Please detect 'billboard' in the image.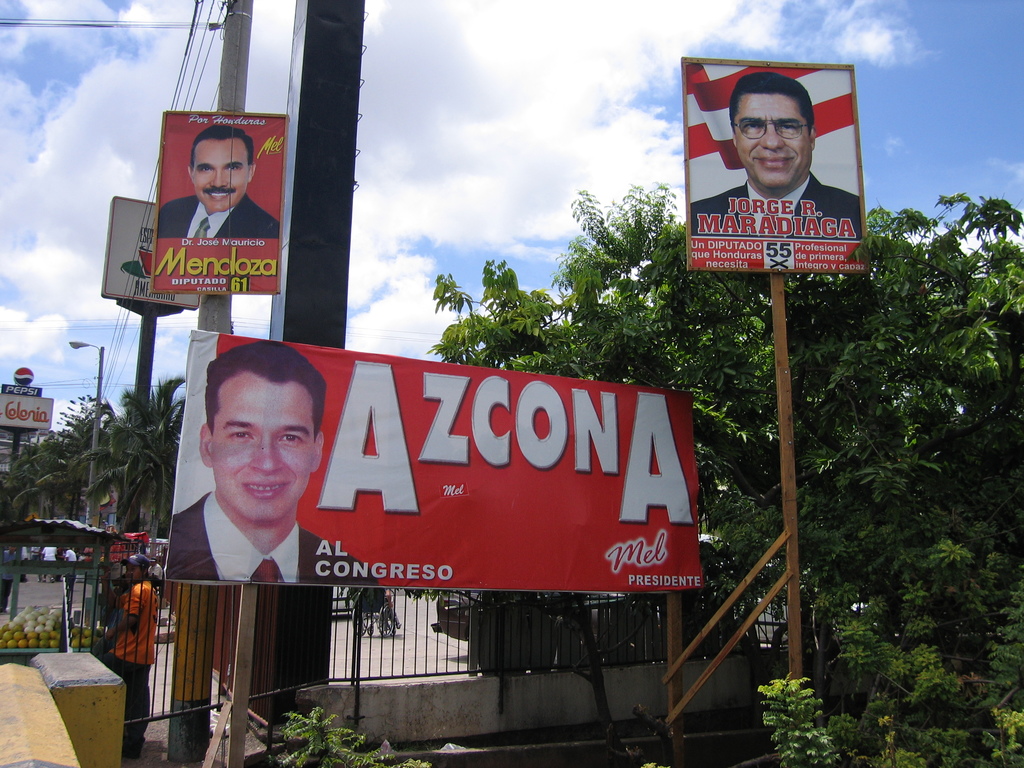
145:112:285:298.
